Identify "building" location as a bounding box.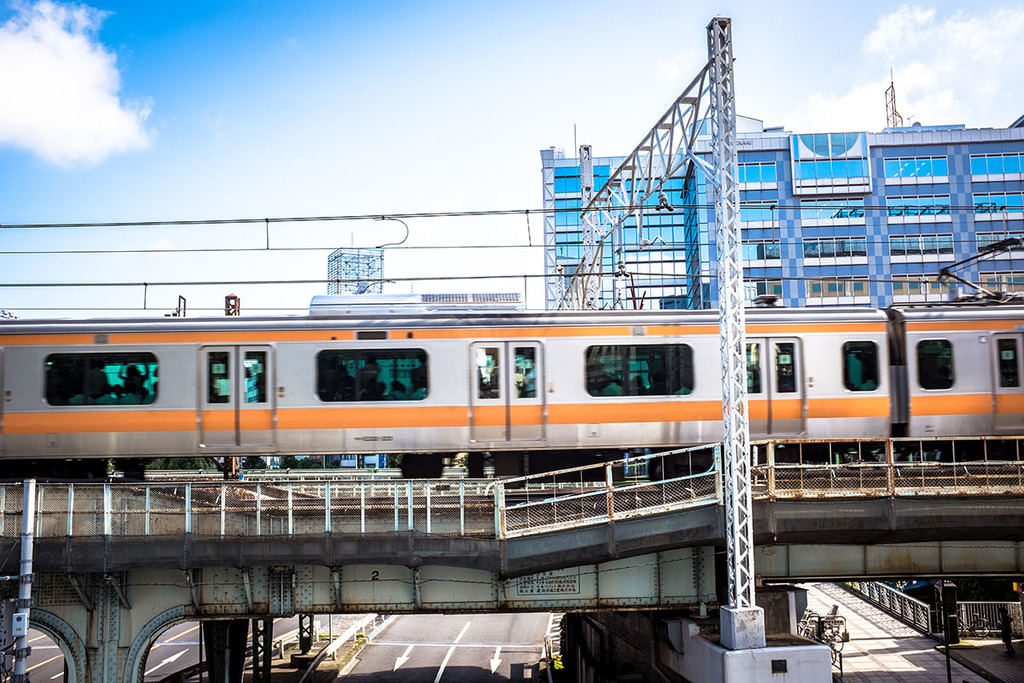
[x1=539, y1=113, x2=1023, y2=303].
